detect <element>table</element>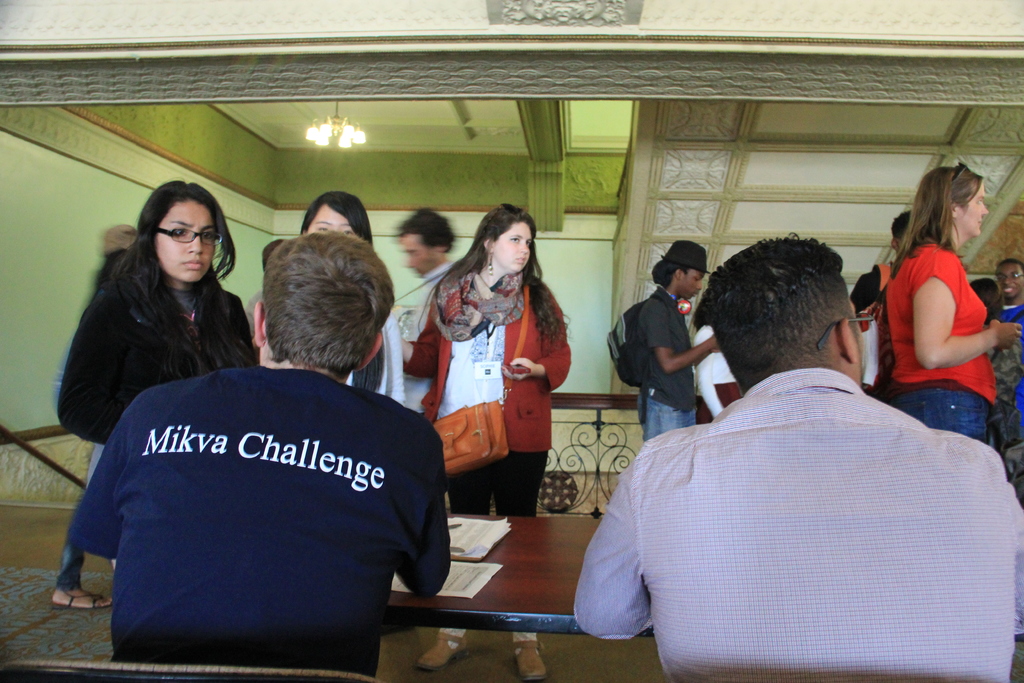
bbox=(396, 490, 636, 659)
